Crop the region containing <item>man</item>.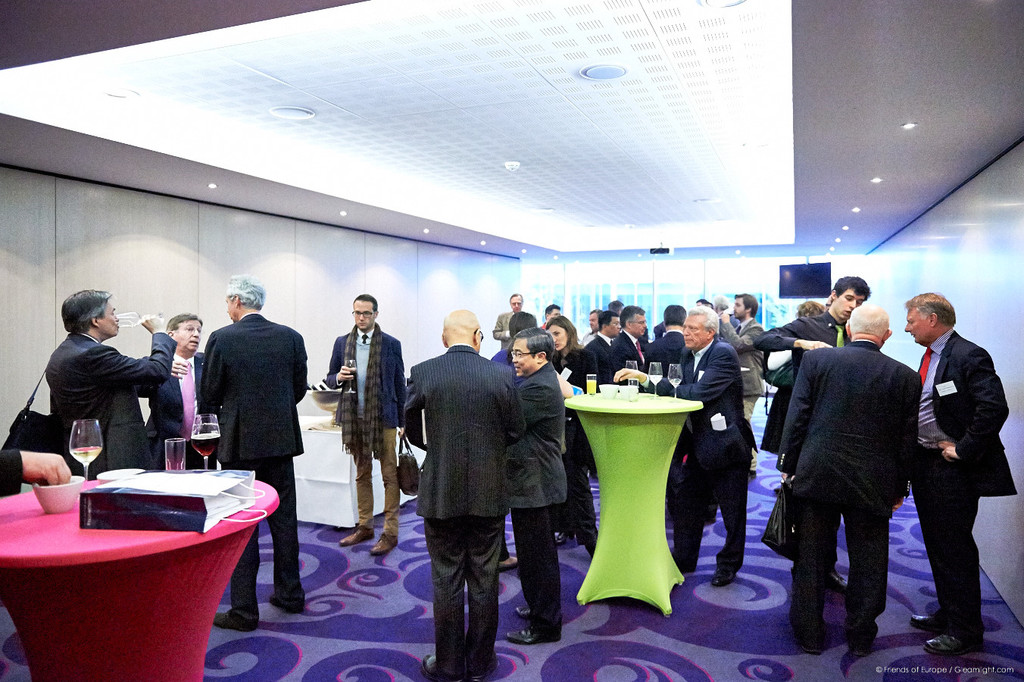
Crop region: (x1=612, y1=302, x2=757, y2=589).
